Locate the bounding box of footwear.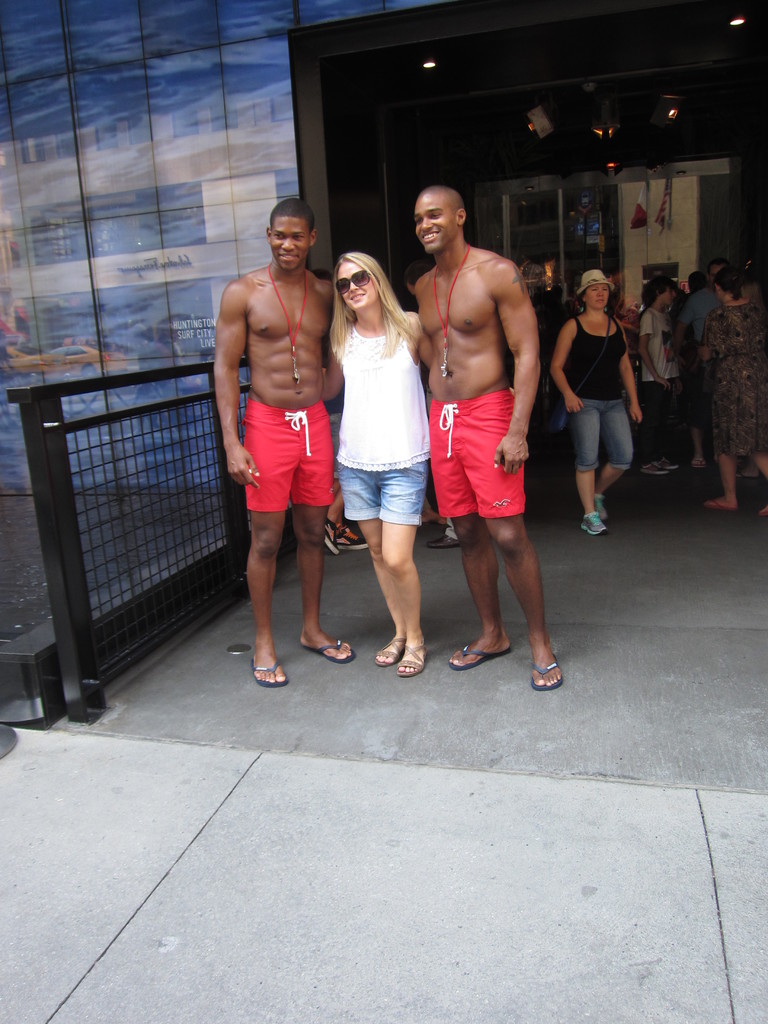
Bounding box: left=529, top=657, right=563, bottom=691.
